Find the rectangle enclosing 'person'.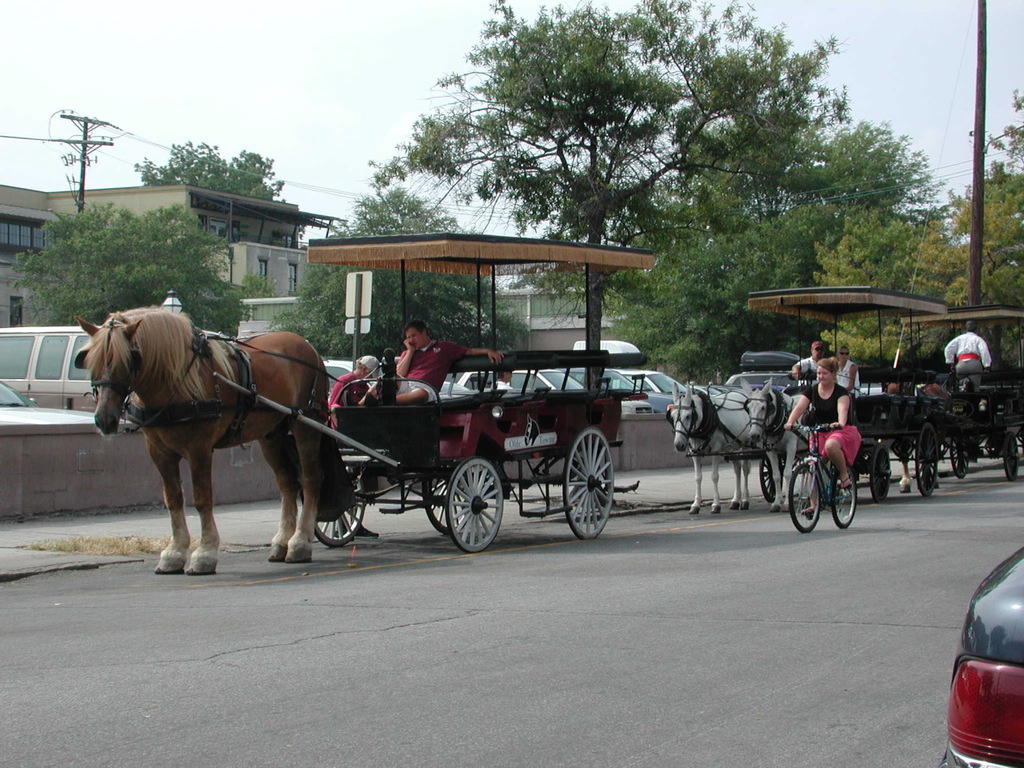
(left=790, top=338, right=827, bottom=398).
